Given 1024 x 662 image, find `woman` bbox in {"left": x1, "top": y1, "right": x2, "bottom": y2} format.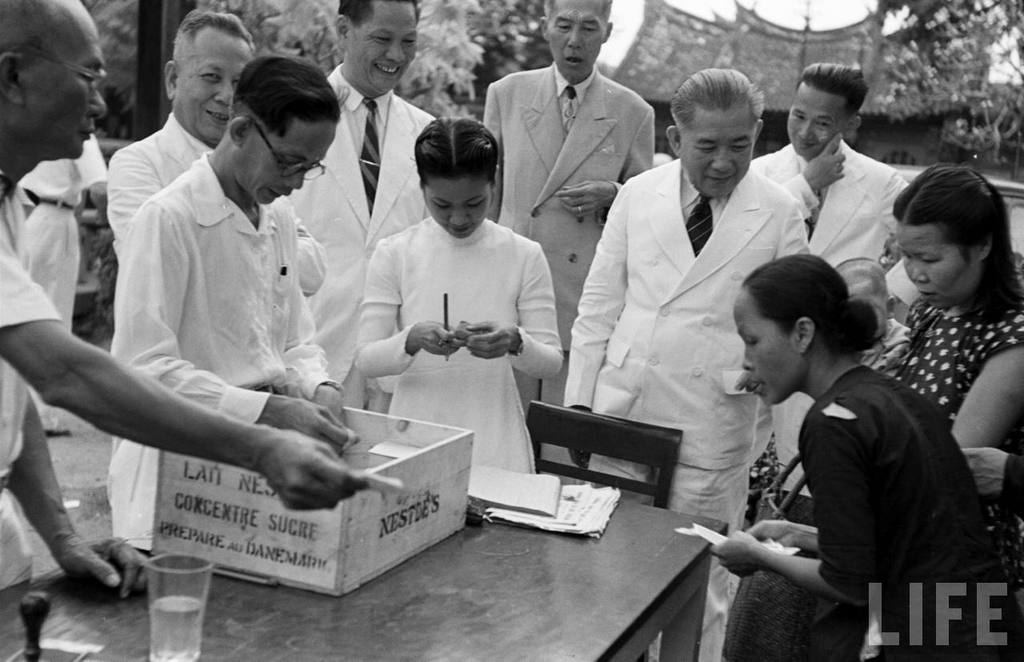
{"left": 353, "top": 130, "right": 562, "bottom": 523}.
